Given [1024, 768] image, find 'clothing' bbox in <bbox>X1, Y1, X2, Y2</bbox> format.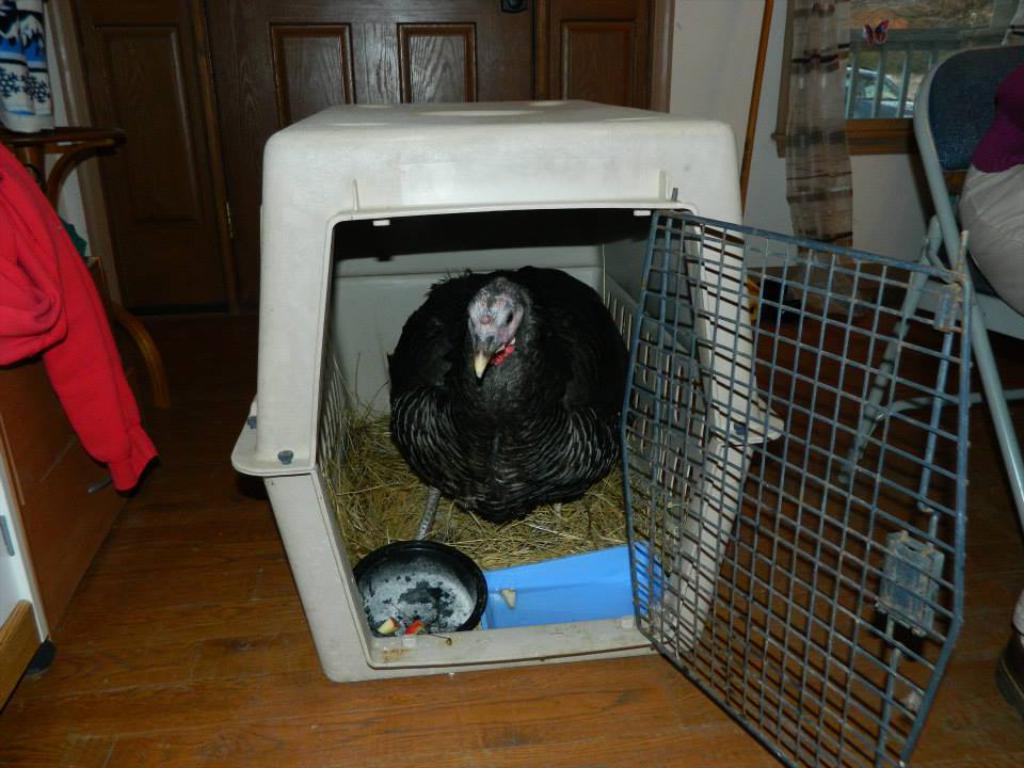
<bbox>955, 59, 1023, 318</bbox>.
